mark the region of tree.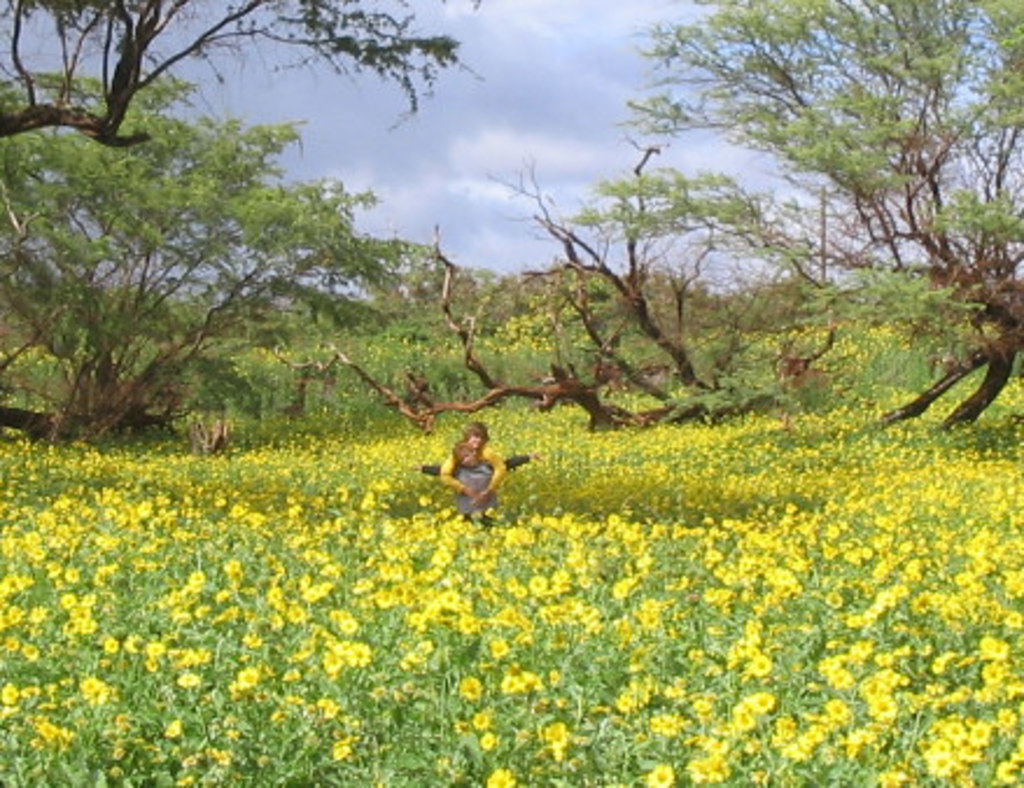
Region: detection(12, 75, 404, 476).
